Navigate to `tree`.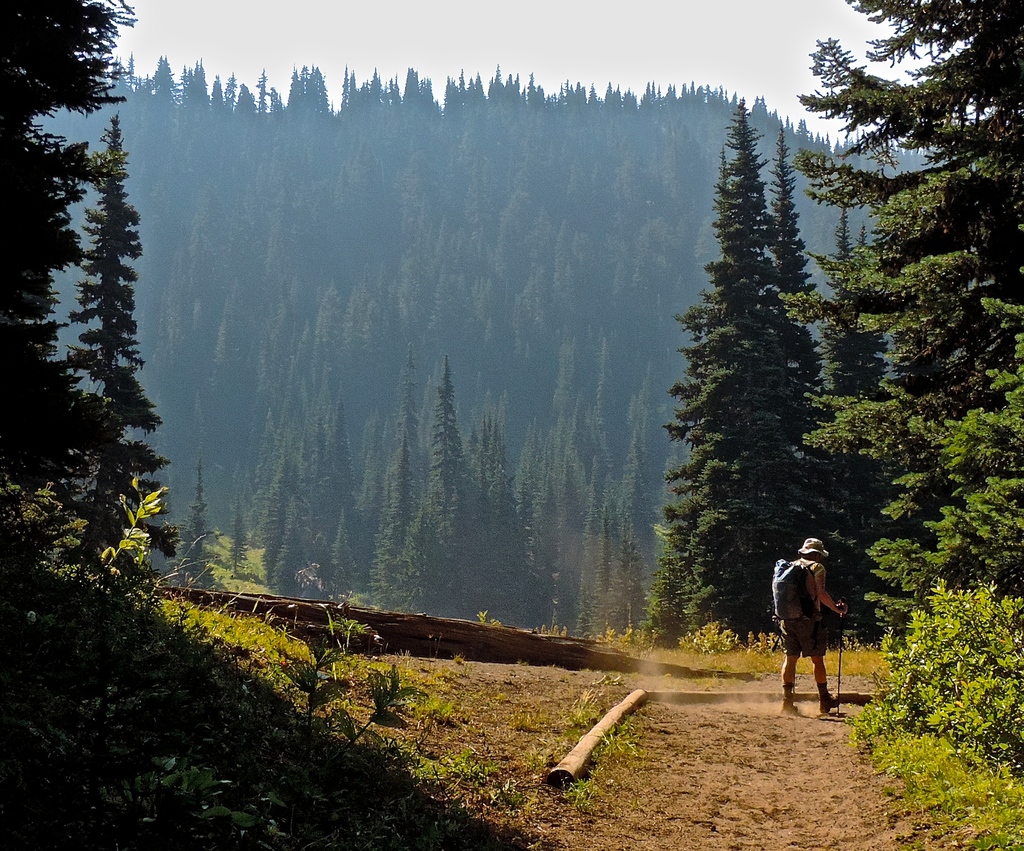
Navigation target: [x1=4, y1=0, x2=140, y2=586].
